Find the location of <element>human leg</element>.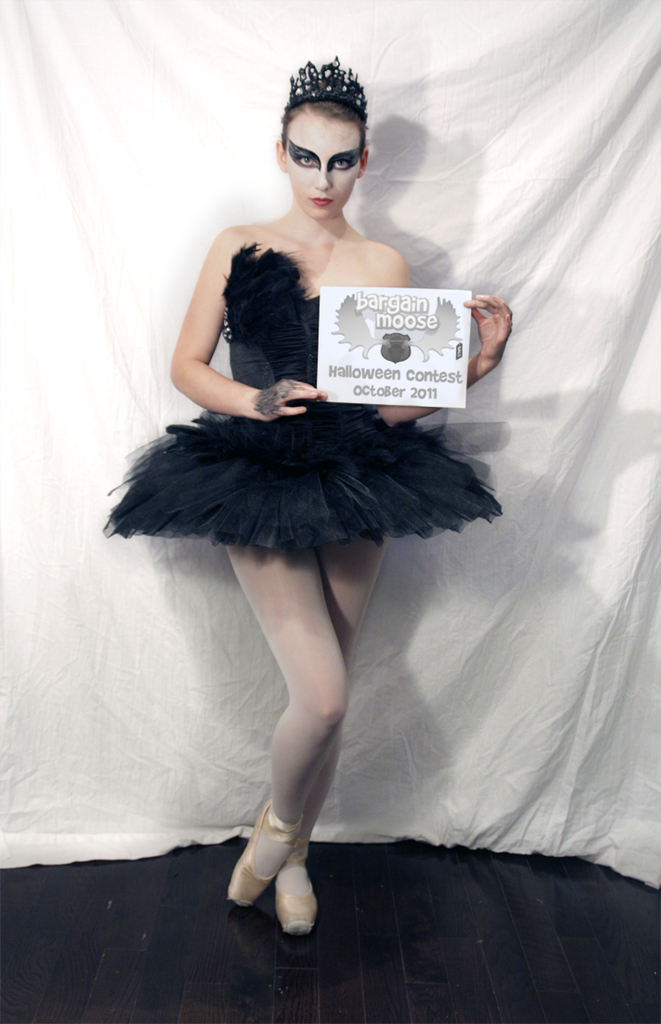
Location: box=[274, 482, 394, 929].
